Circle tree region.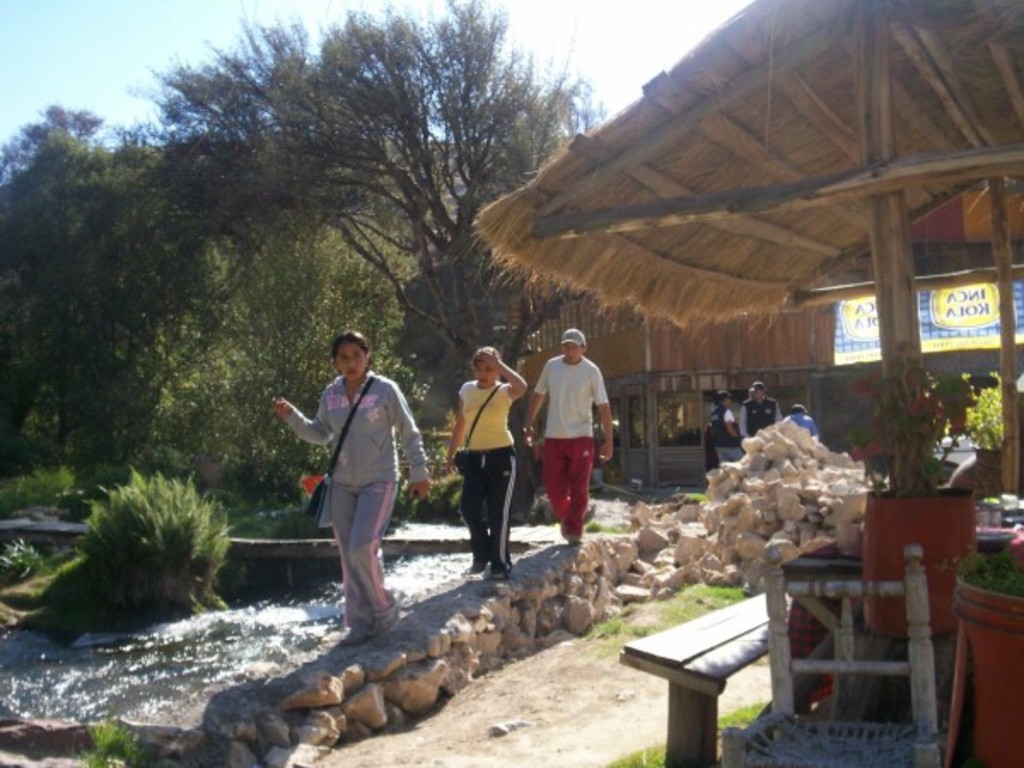
Region: box(0, 111, 205, 466).
